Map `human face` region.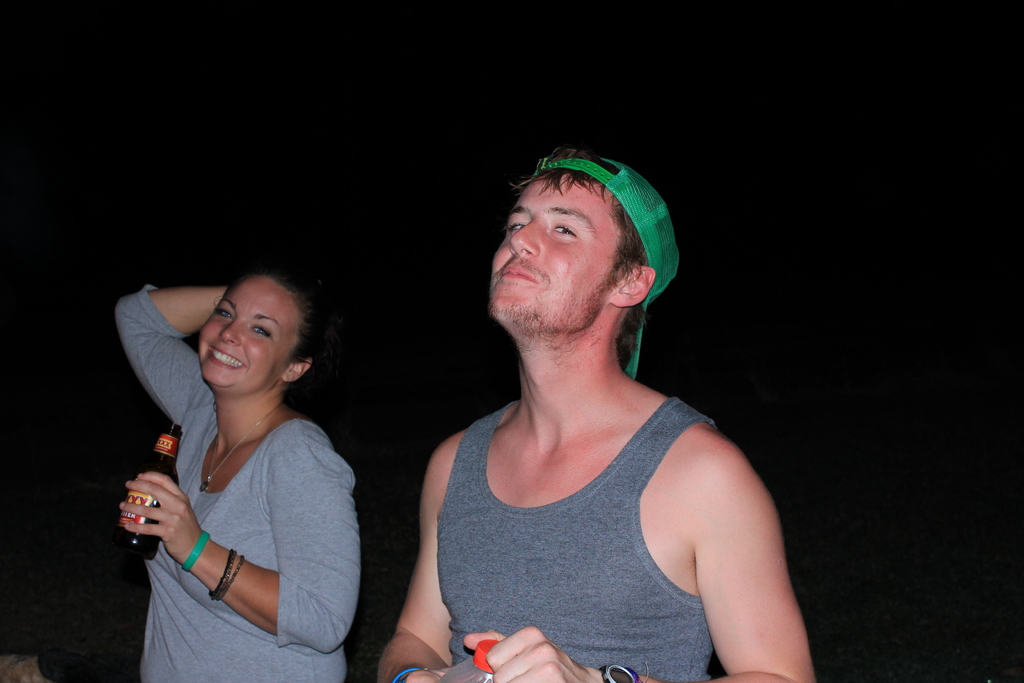
Mapped to select_region(198, 282, 299, 399).
